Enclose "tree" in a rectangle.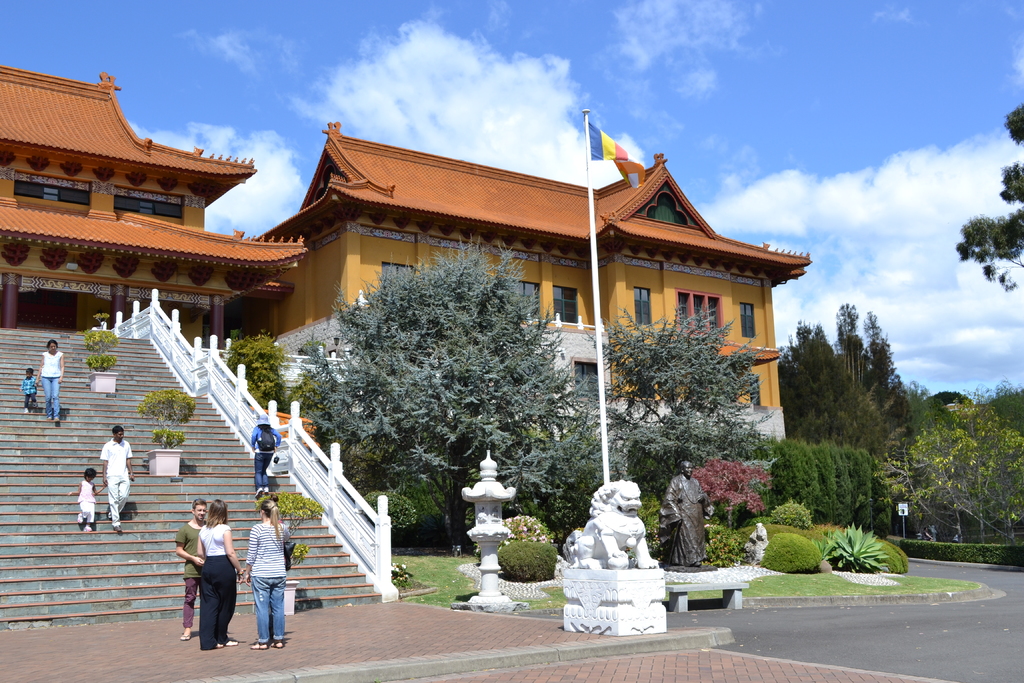
[691, 454, 777, 528].
